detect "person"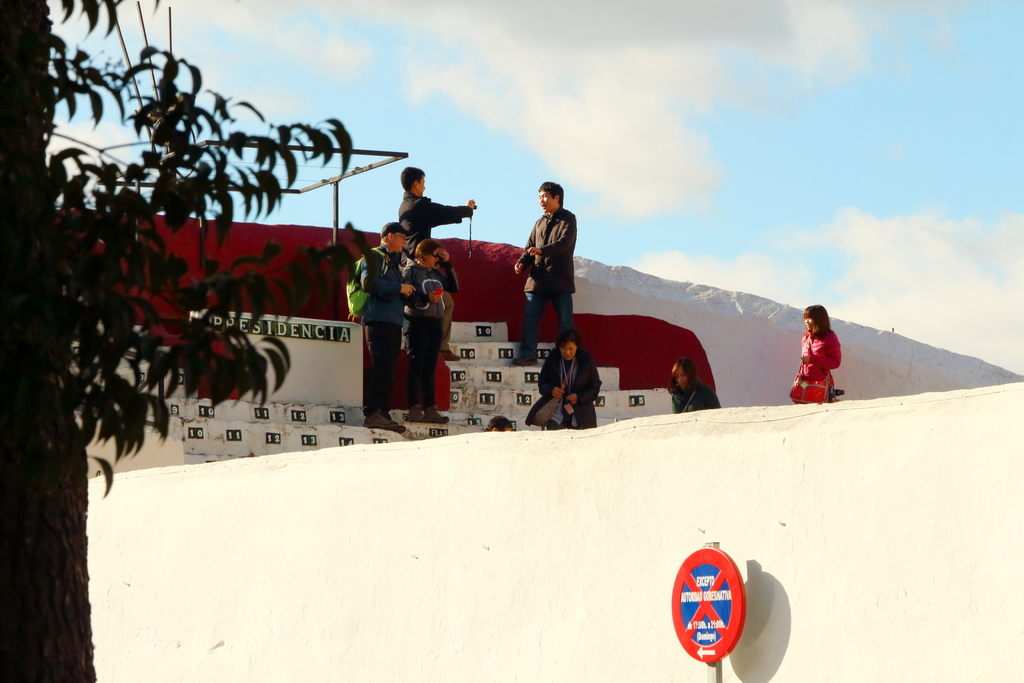
Rect(502, 181, 581, 361)
